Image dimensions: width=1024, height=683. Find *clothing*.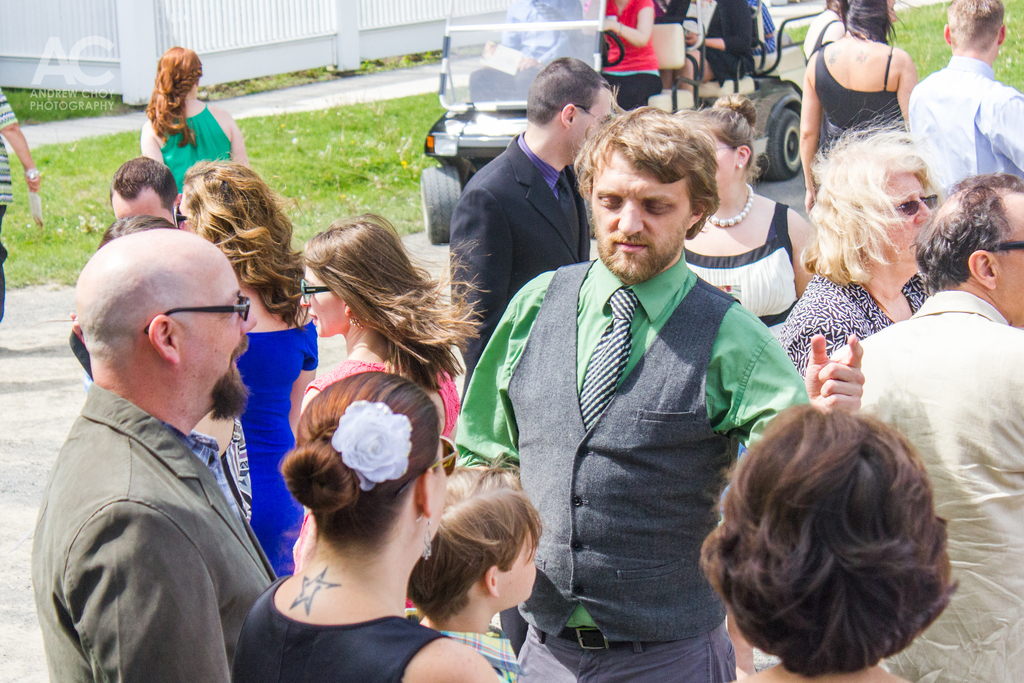
(296, 362, 461, 556).
